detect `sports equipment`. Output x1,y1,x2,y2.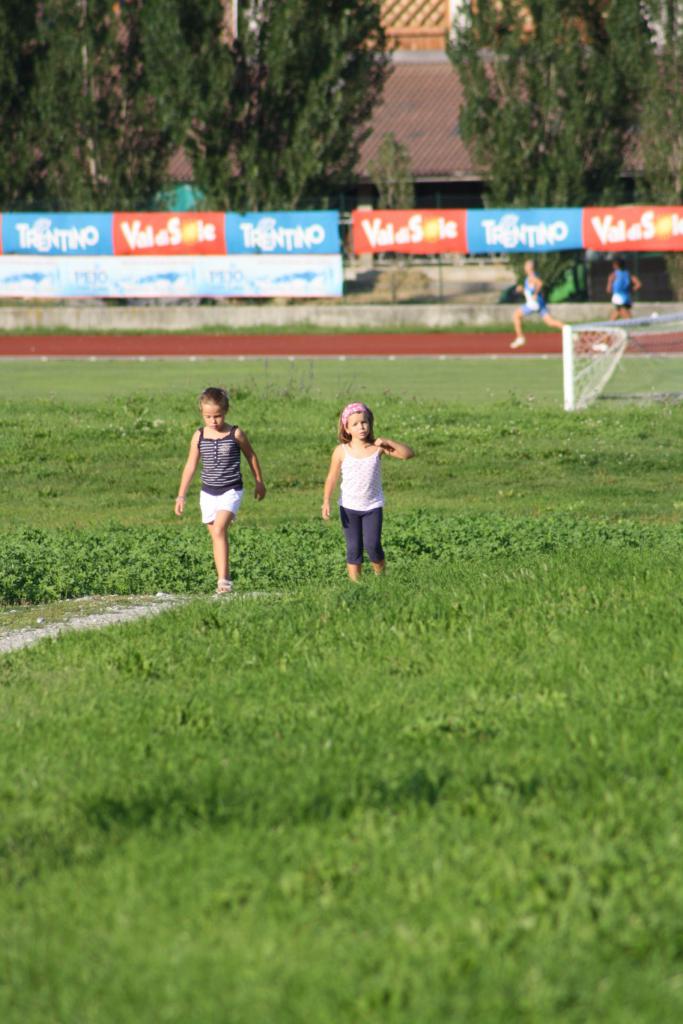
508,331,525,349.
